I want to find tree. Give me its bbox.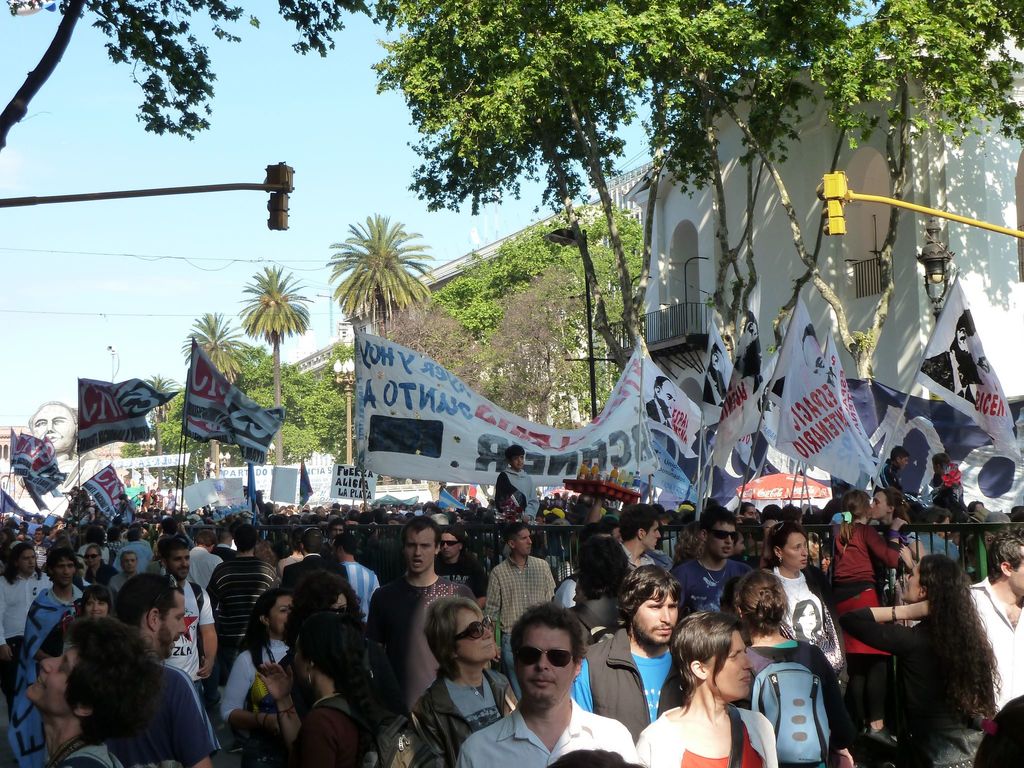
crop(174, 307, 247, 484).
